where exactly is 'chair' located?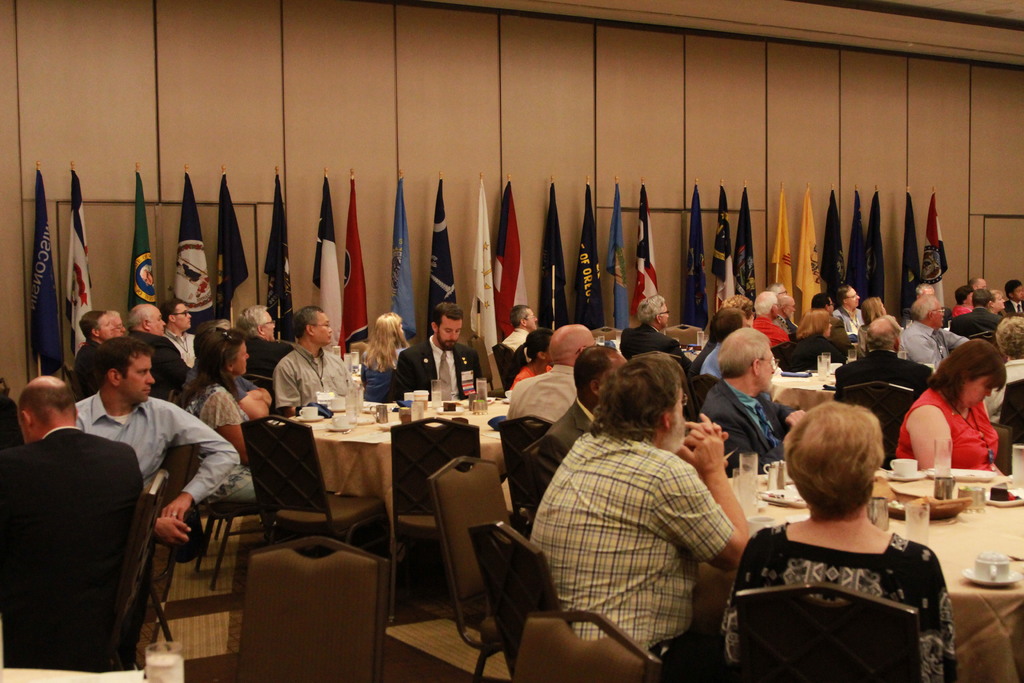
Its bounding box is [left=199, top=518, right=392, bottom=668].
